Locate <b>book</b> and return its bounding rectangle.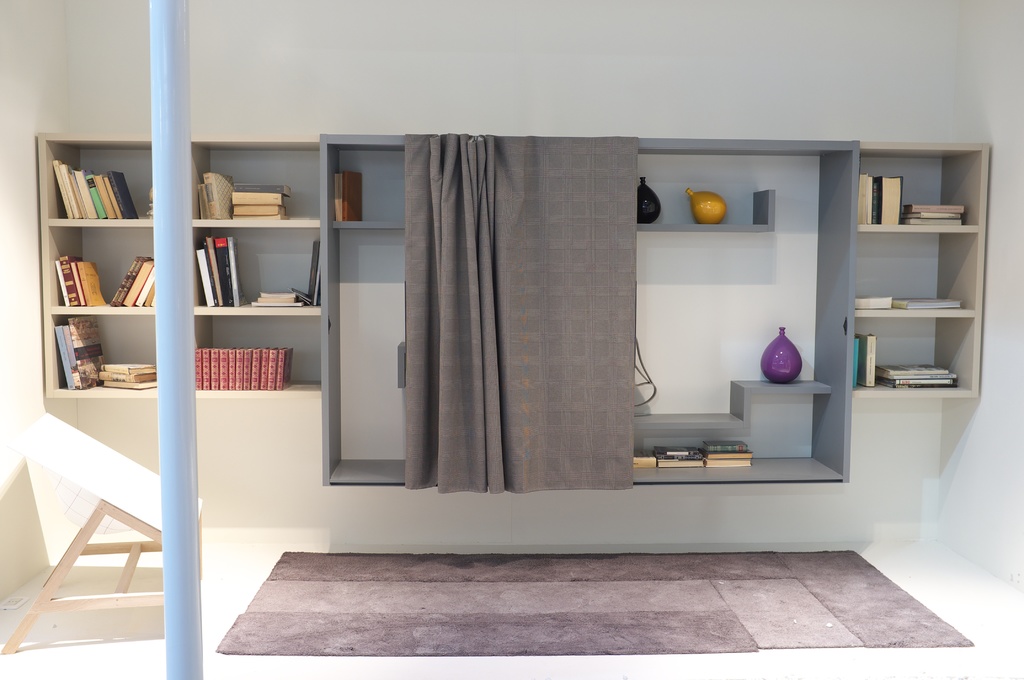
detection(856, 178, 973, 229).
